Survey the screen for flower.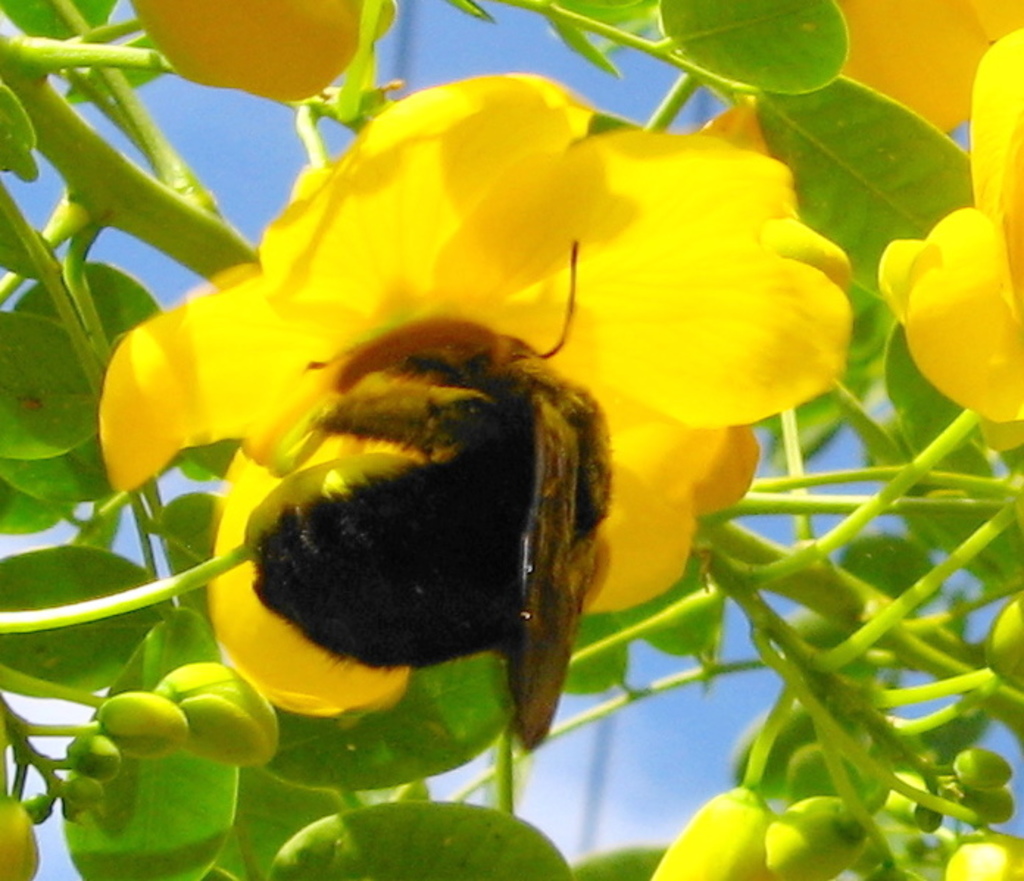
Survey found: box=[118, 0, 360, 104].
